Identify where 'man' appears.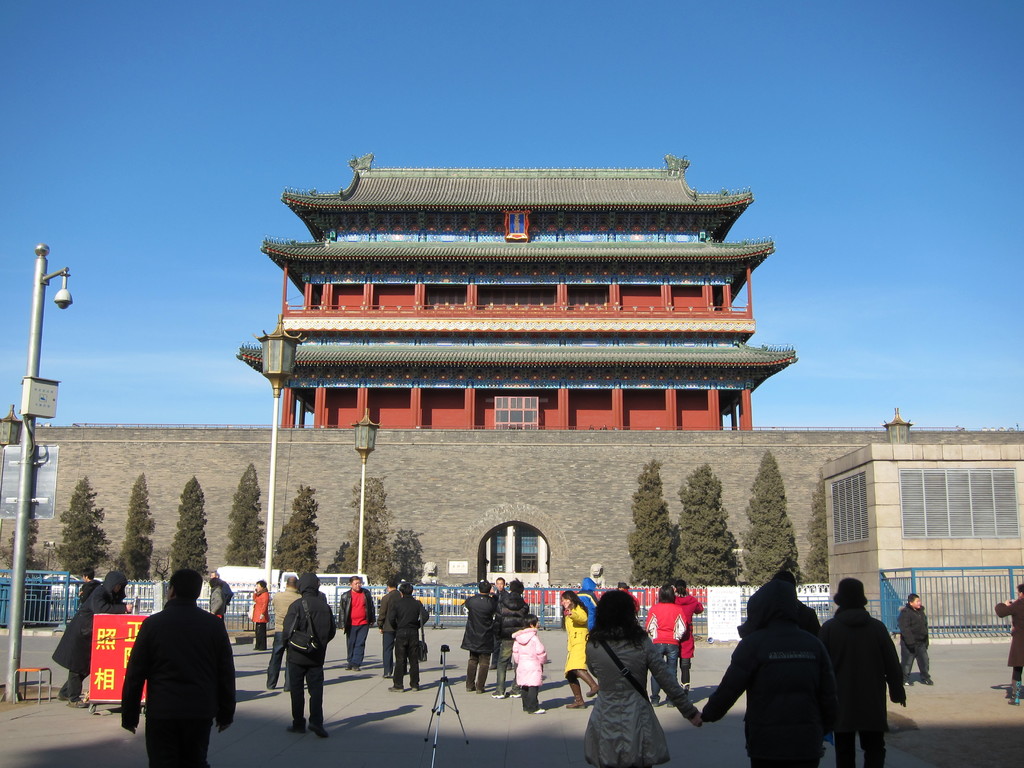
Appears at left=459, top=580, right=500, bottom=689.
